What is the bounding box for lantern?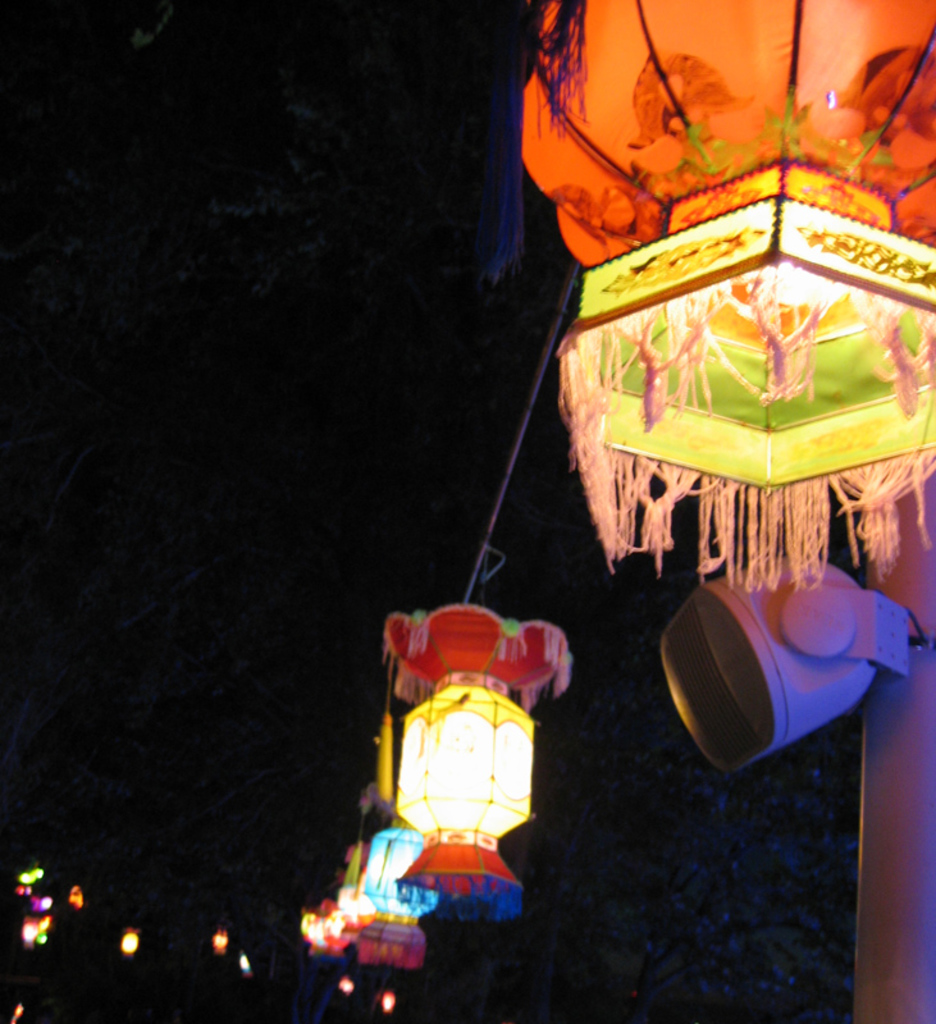
pyautogui.locateOnScreen(38, 865, 47, 883).
